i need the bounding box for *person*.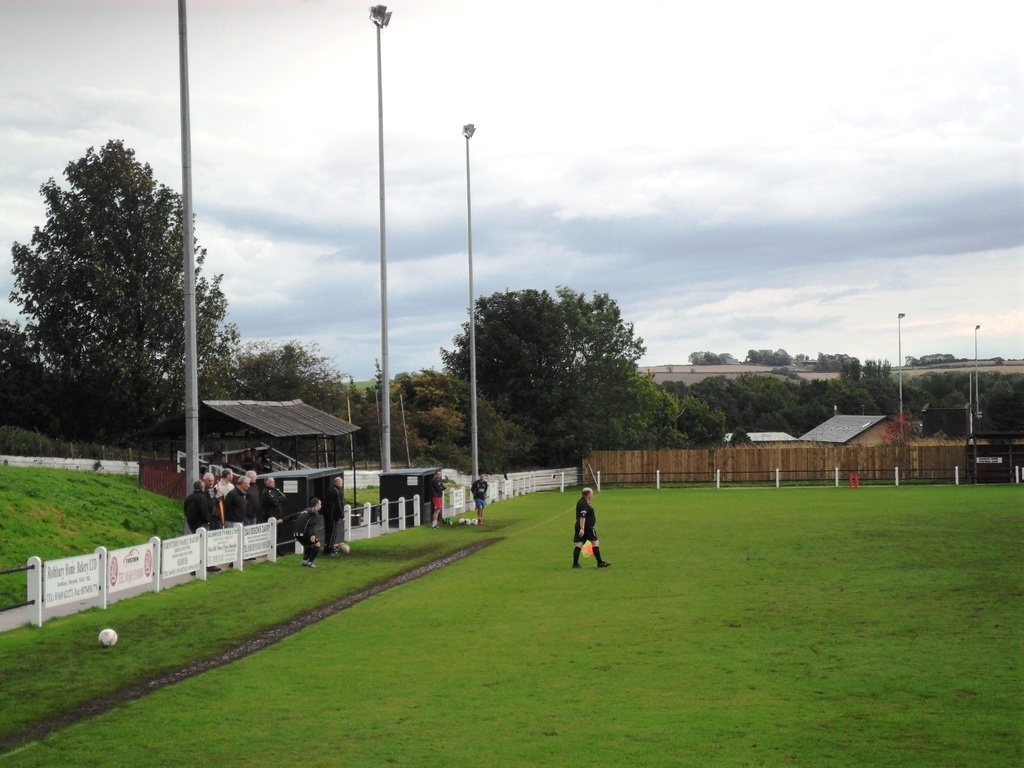
Here it is: 424, 470, 453, 531.
